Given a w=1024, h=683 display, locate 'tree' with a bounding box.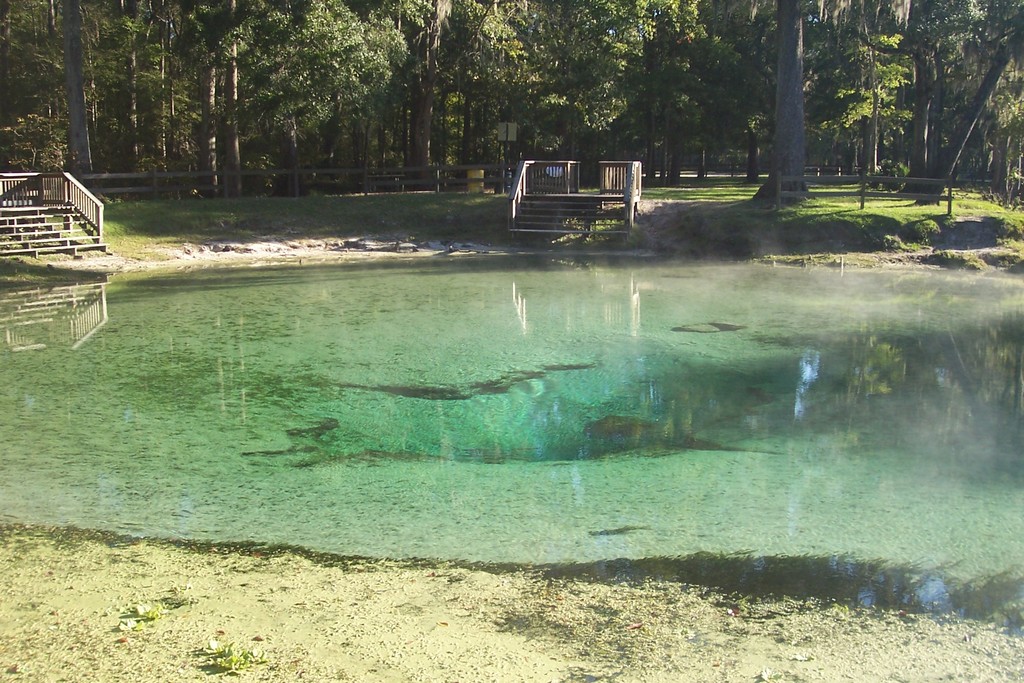
Located: l=0, t=0, r=78, b=186.
